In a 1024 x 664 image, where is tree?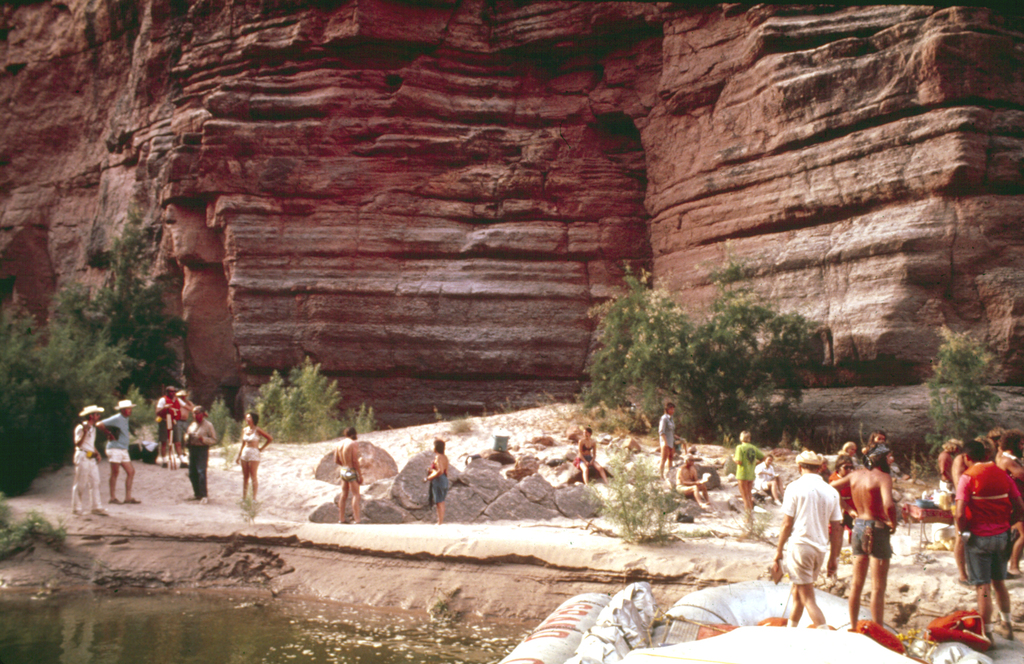
927,320,1002,453.
